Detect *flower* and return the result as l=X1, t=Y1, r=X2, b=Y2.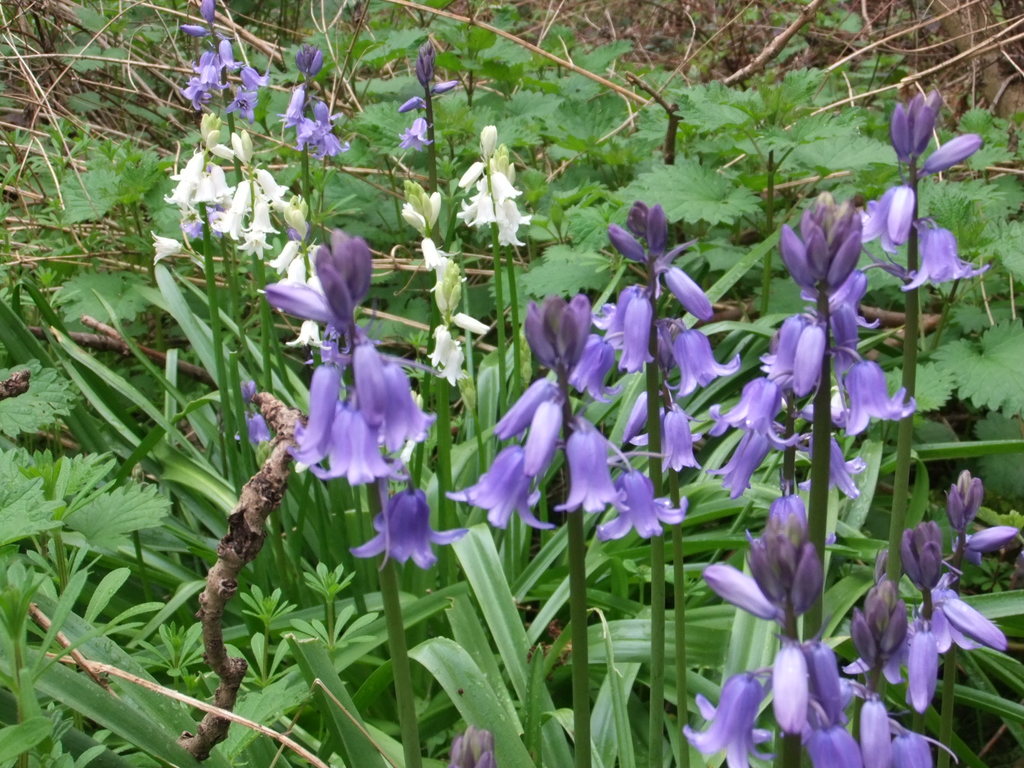
l=520, t=399, r=567, b=481.
